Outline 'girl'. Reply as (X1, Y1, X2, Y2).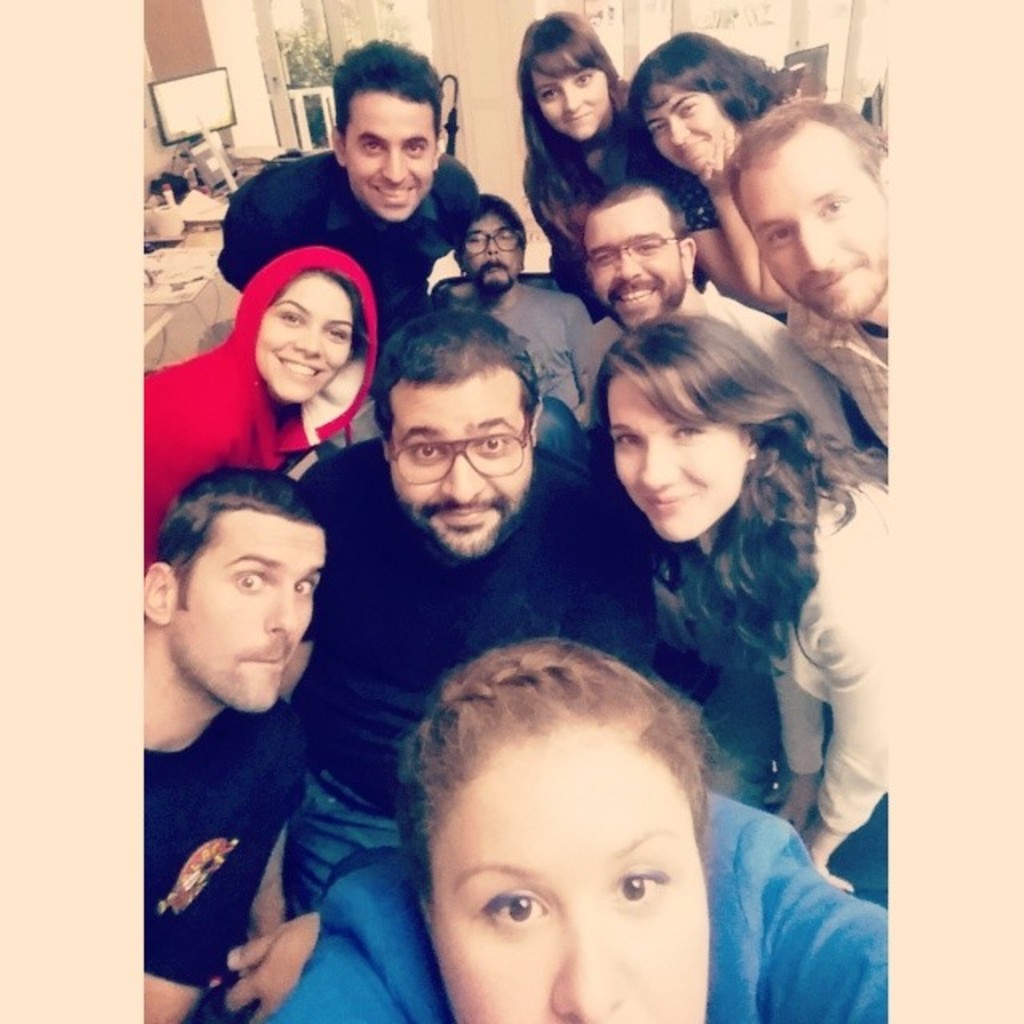
(149, 243, 384, 570).
